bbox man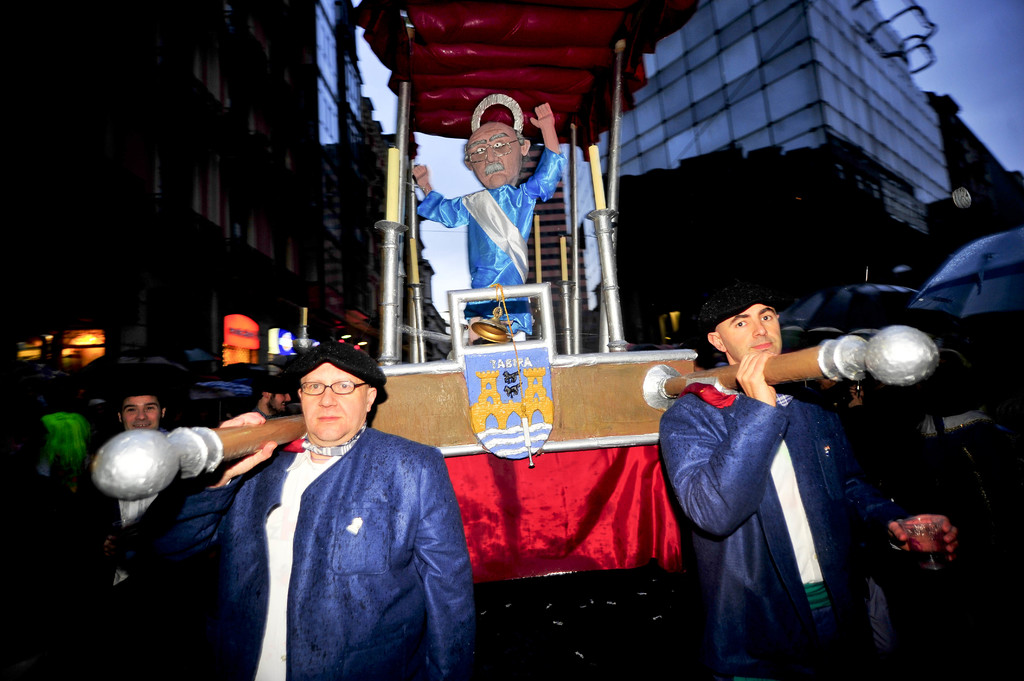
l=251, t=376, r=300, b=418
